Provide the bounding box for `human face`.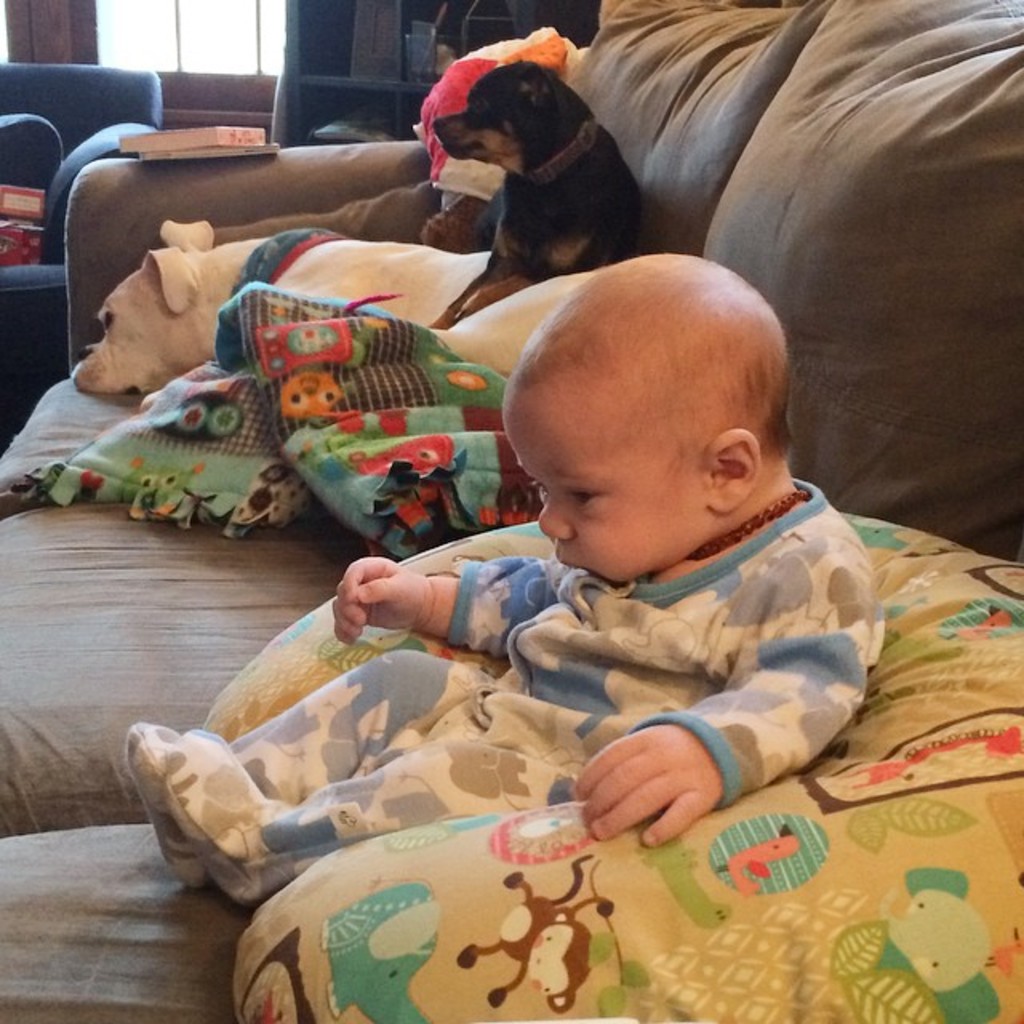
box=[498, 387, 712, 568].
